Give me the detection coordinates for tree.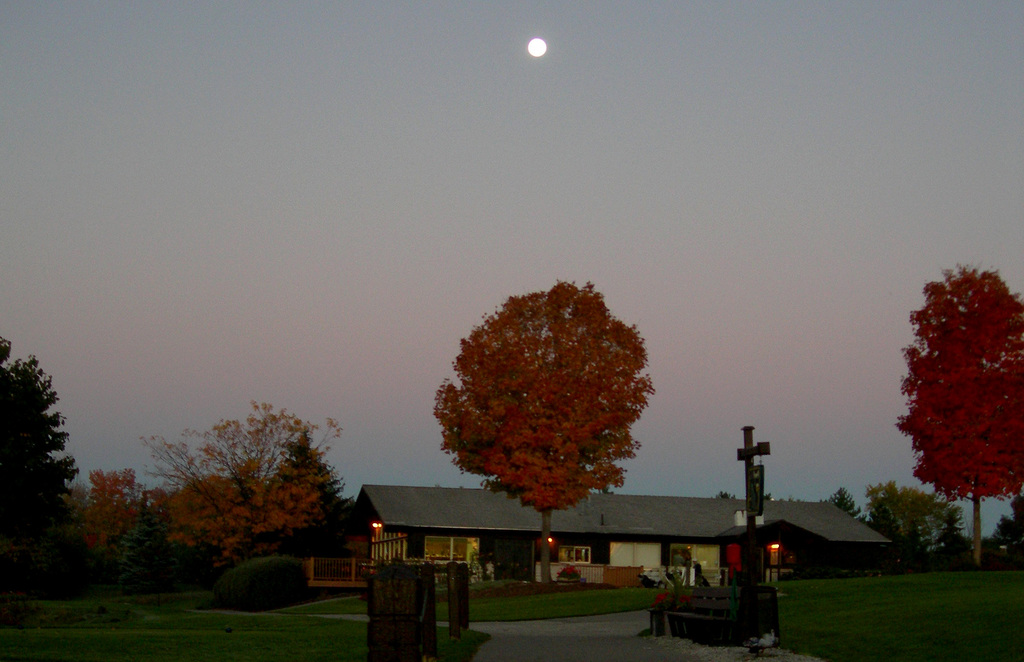
box(1, 341, 81, 597).
